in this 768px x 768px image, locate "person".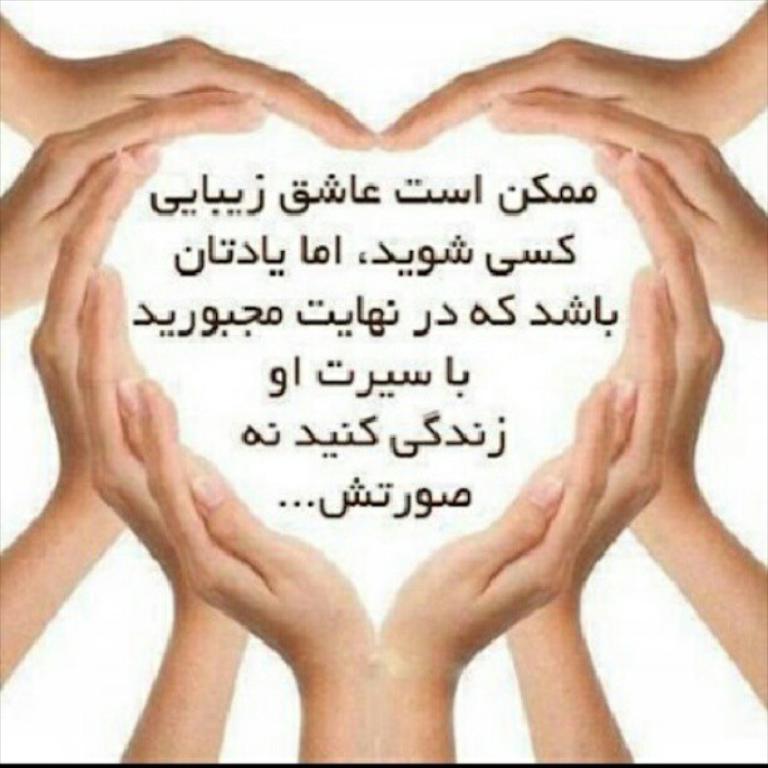
Bounding box: region(370, 0, 767, 159).
